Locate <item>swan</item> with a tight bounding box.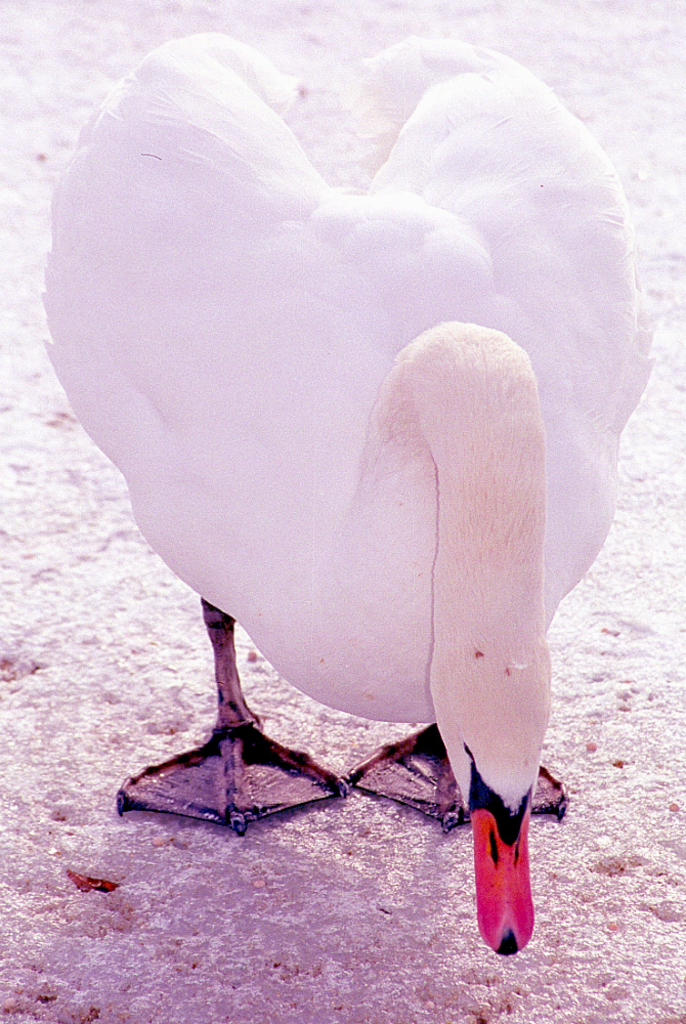
bbox(33, 68, 663, 882).
